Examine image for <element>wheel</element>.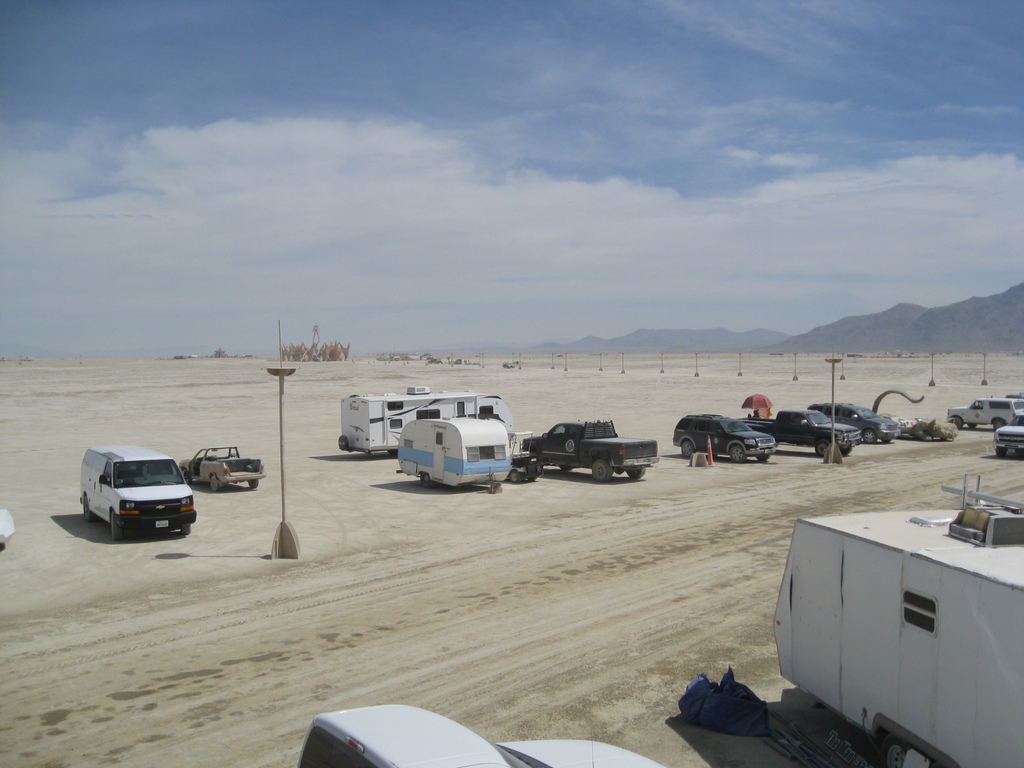
Examination result: region(510, 470, 518, 483).
